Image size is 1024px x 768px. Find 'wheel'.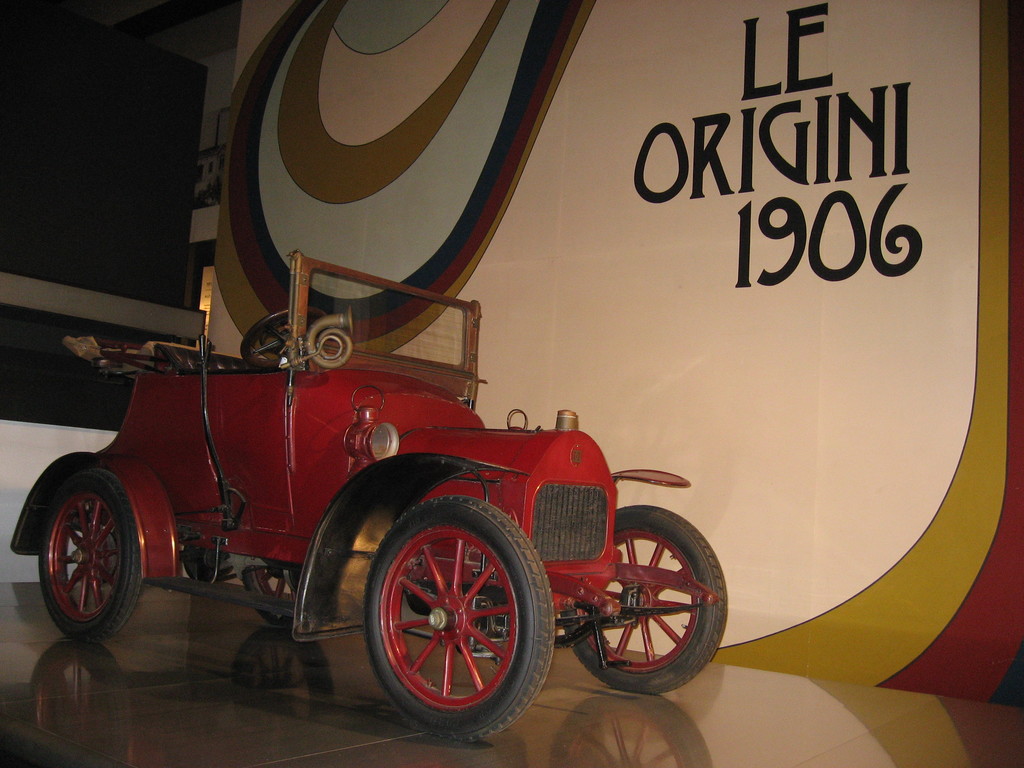
<region>557, 504, 725, 695</region>.
